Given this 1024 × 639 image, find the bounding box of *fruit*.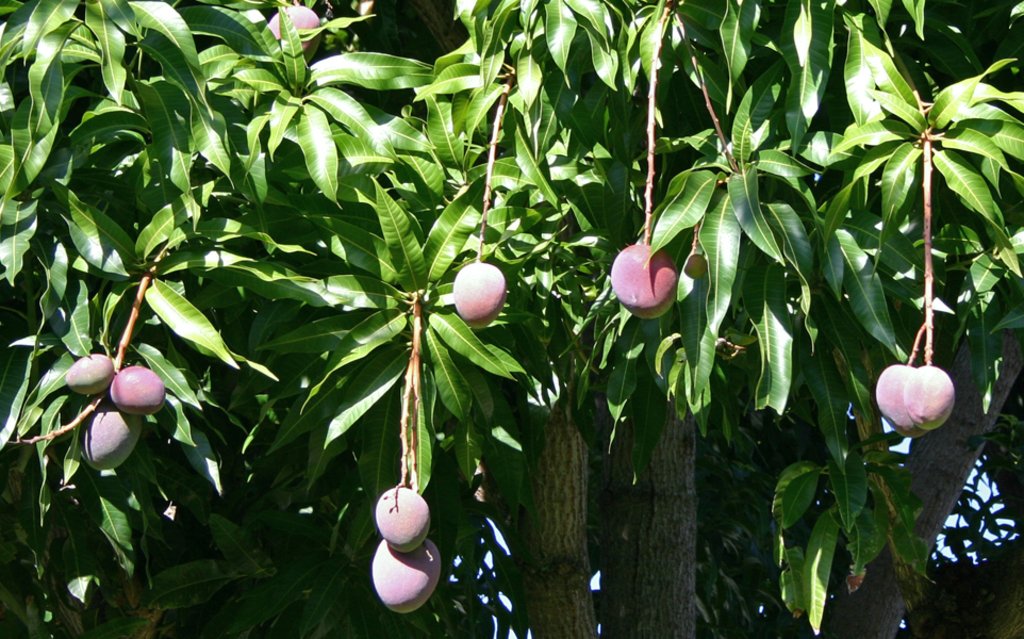
bbox=(374, 487, 434, 559).
